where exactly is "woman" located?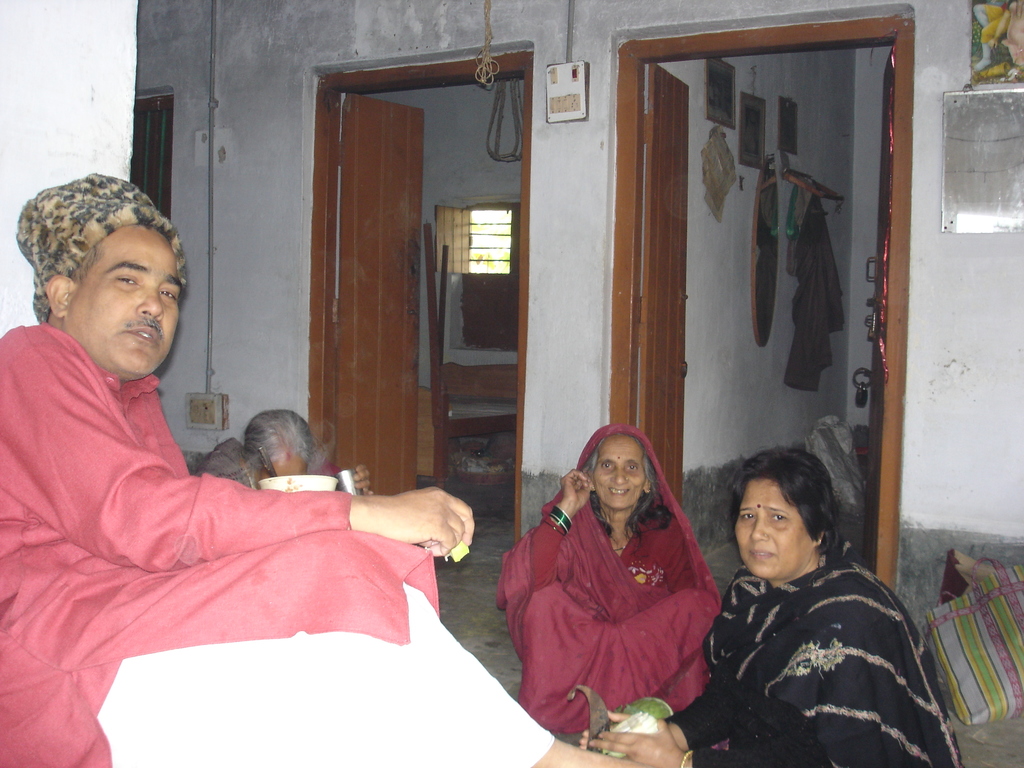
Its bounding box is 513/364/709/758.
